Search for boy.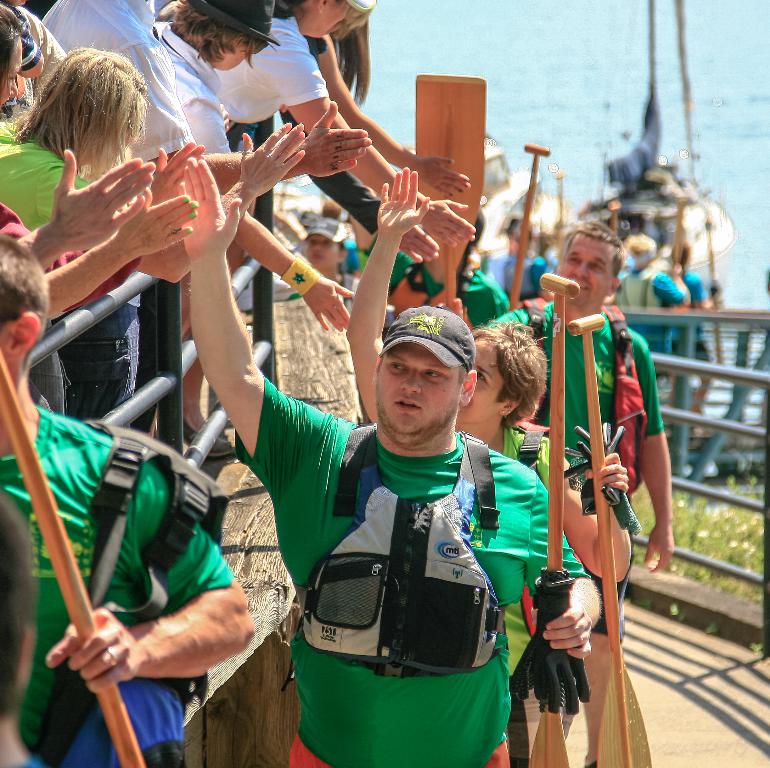
Found at left=152, top=0, right=342, bottom=333.
